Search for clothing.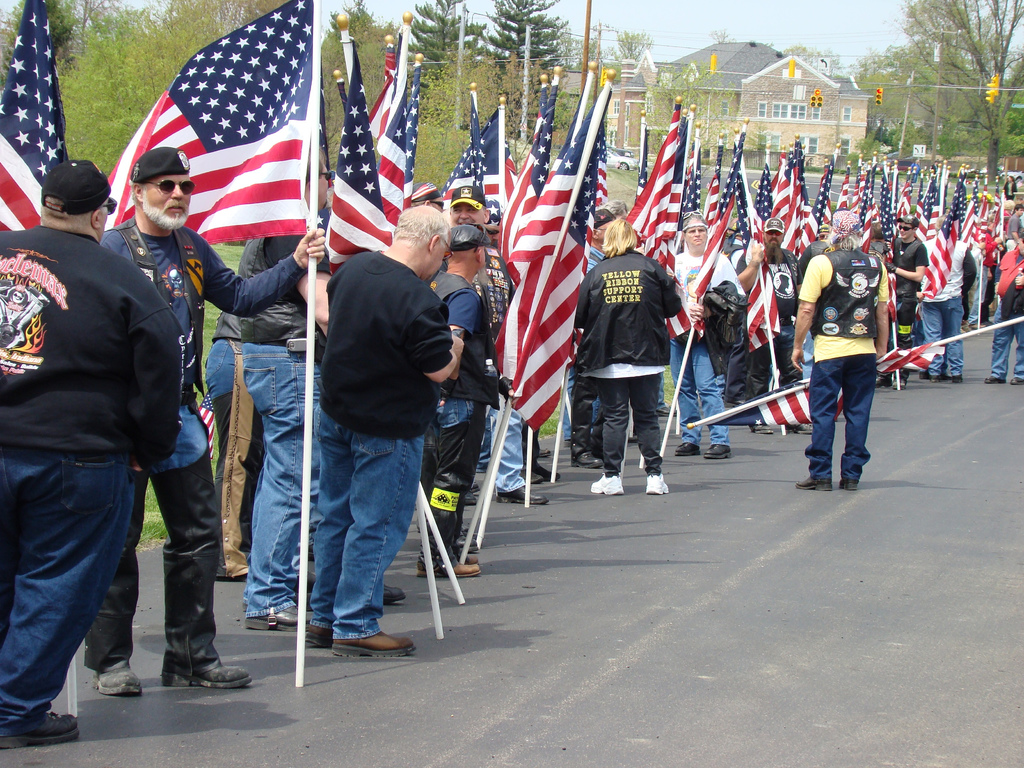
Found at <bbox>92, 212, 306, 660</bbox>.
